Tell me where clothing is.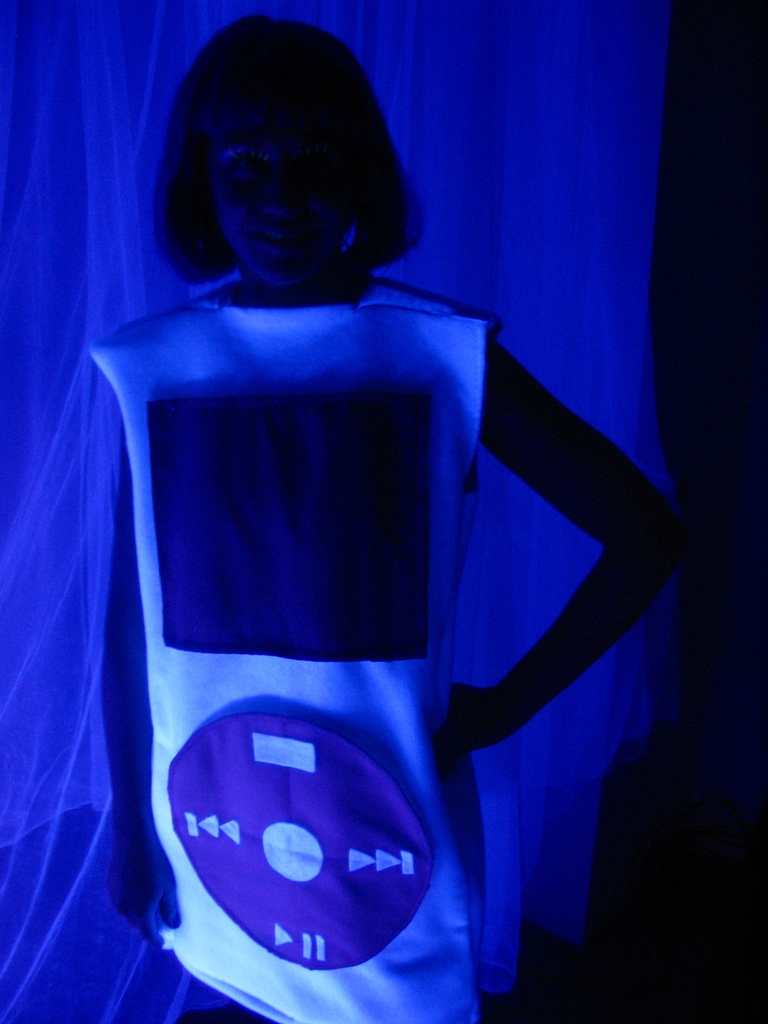
clothing is at <bbox>91, 274, 495, 1023</bbox>.
